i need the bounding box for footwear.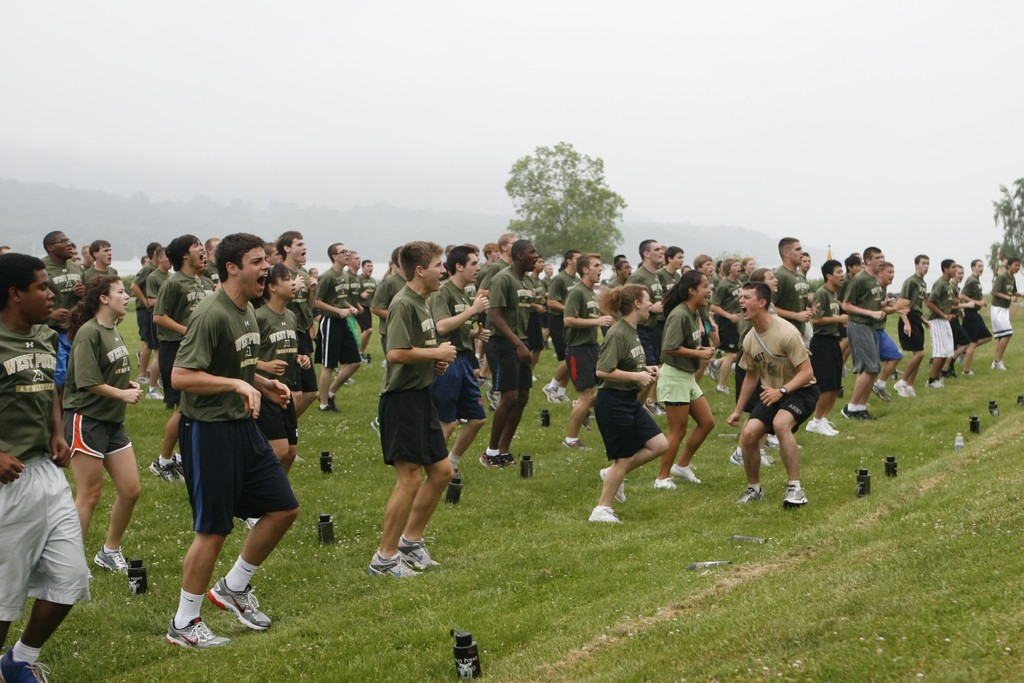
Here it is: 541, 374, 572, 402.
